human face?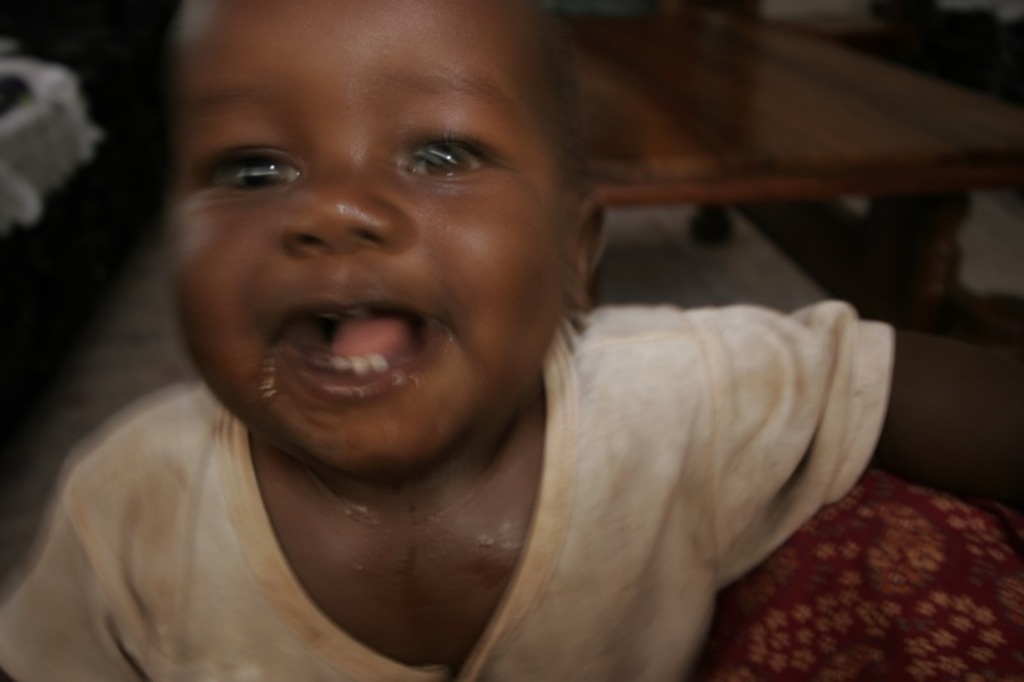
(173, 0, 577, 466)
